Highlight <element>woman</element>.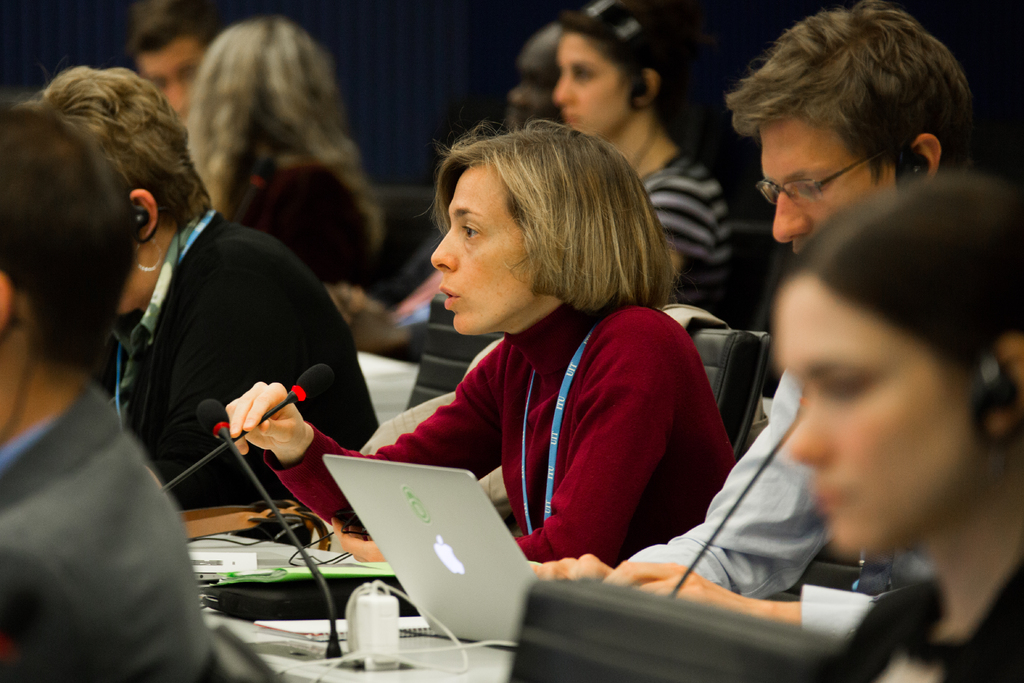
Highlighted region: [x1=554, y1=0, x2=737, y2=308].
